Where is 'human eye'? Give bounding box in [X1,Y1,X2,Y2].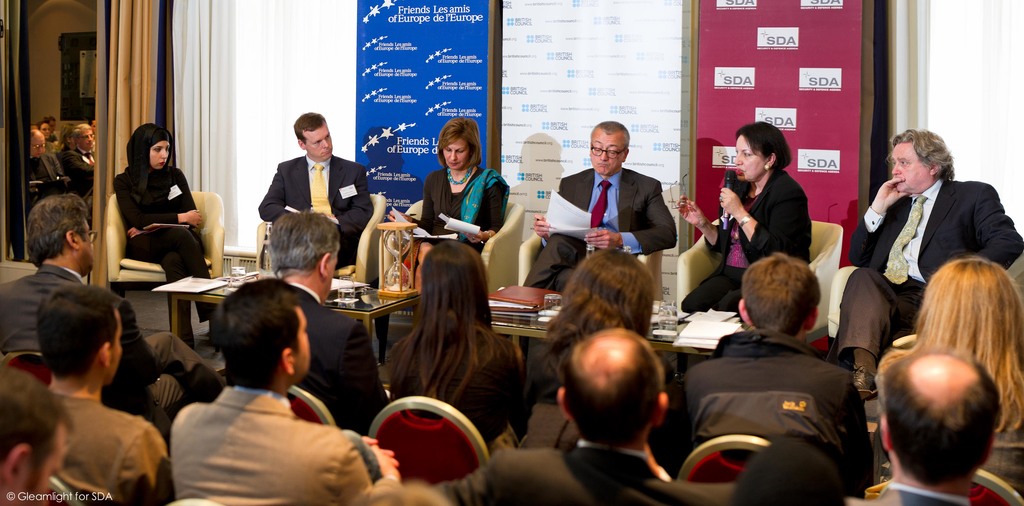
[742,152,753,159].
